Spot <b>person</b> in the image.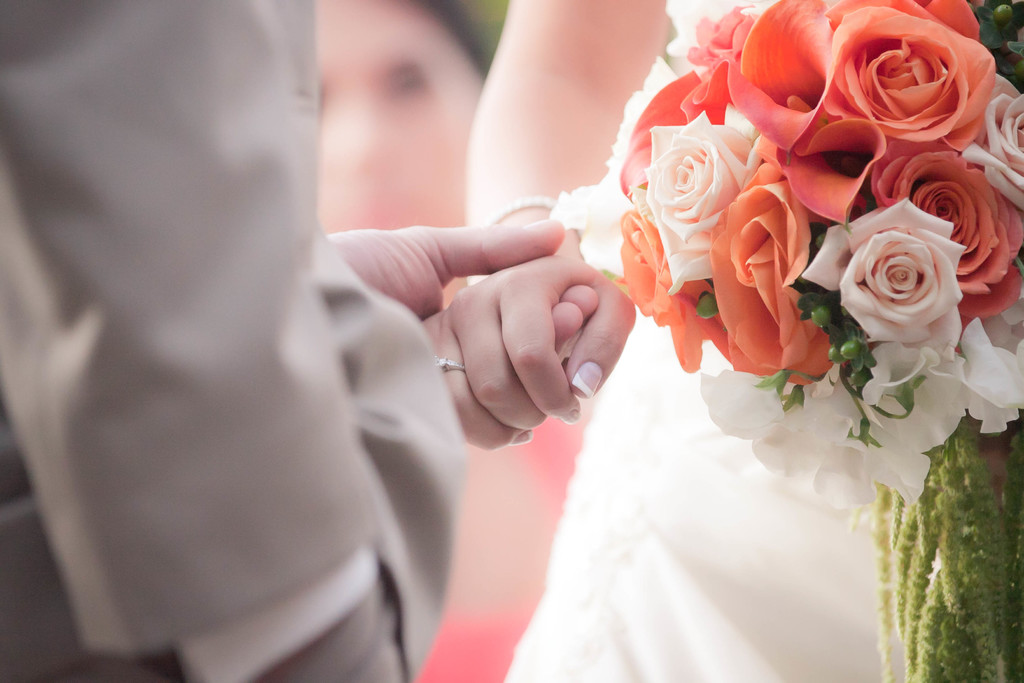
<b>person</b> found at select_region(438, 0, 986, 682).
